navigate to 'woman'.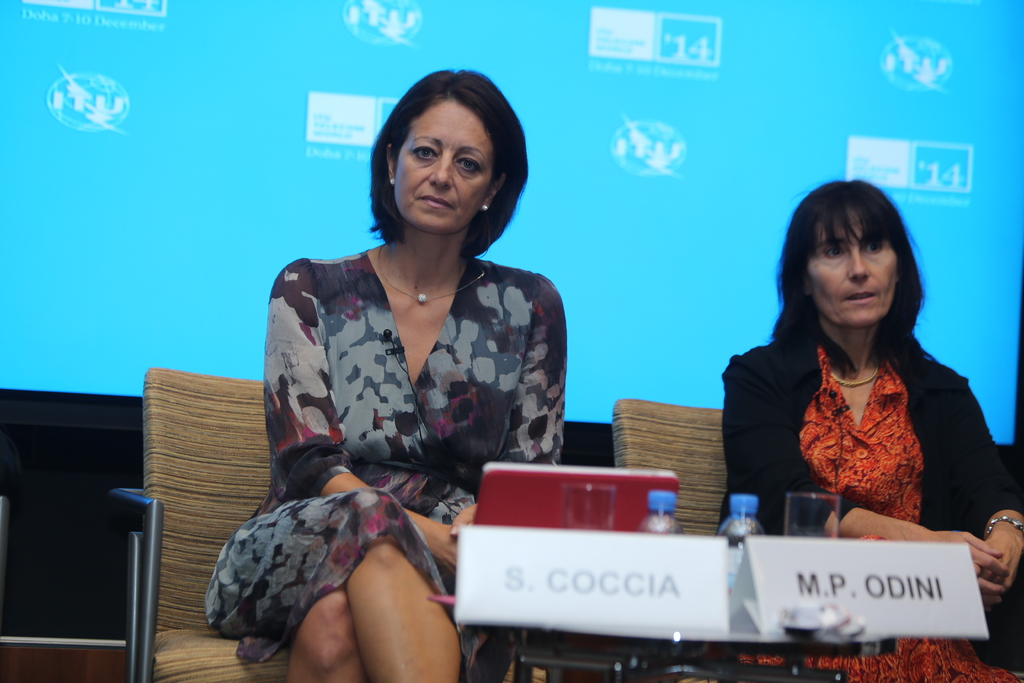
Navigation target: crop(229, 57, 590, 650).
